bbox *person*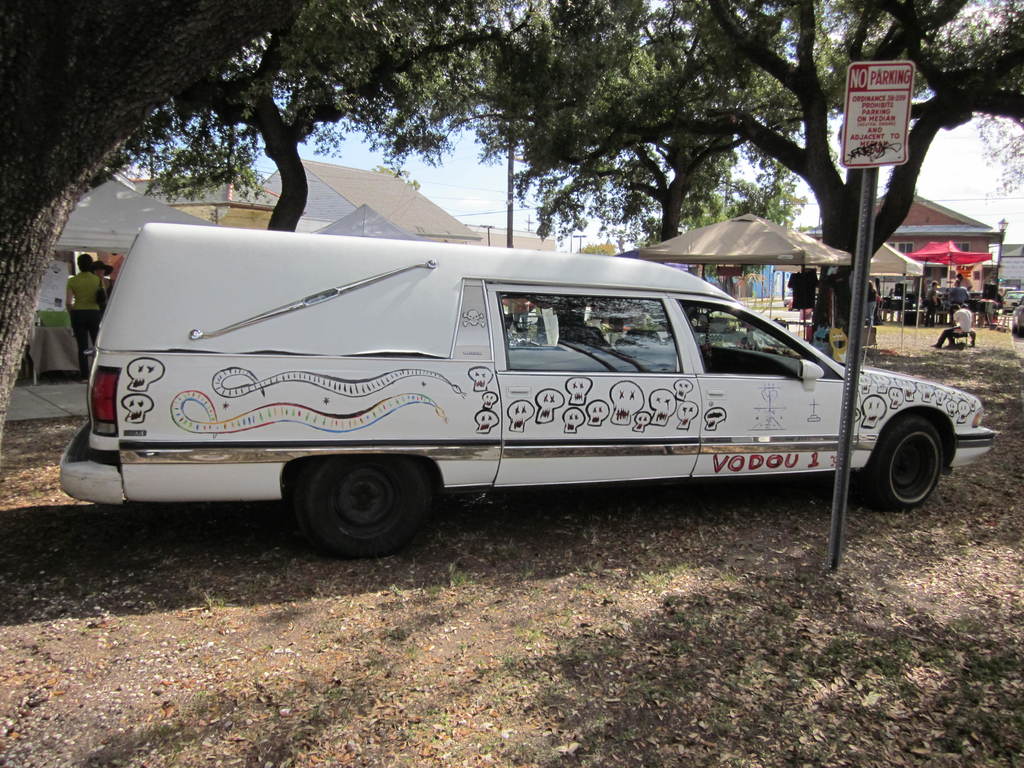
929/301/973/349
